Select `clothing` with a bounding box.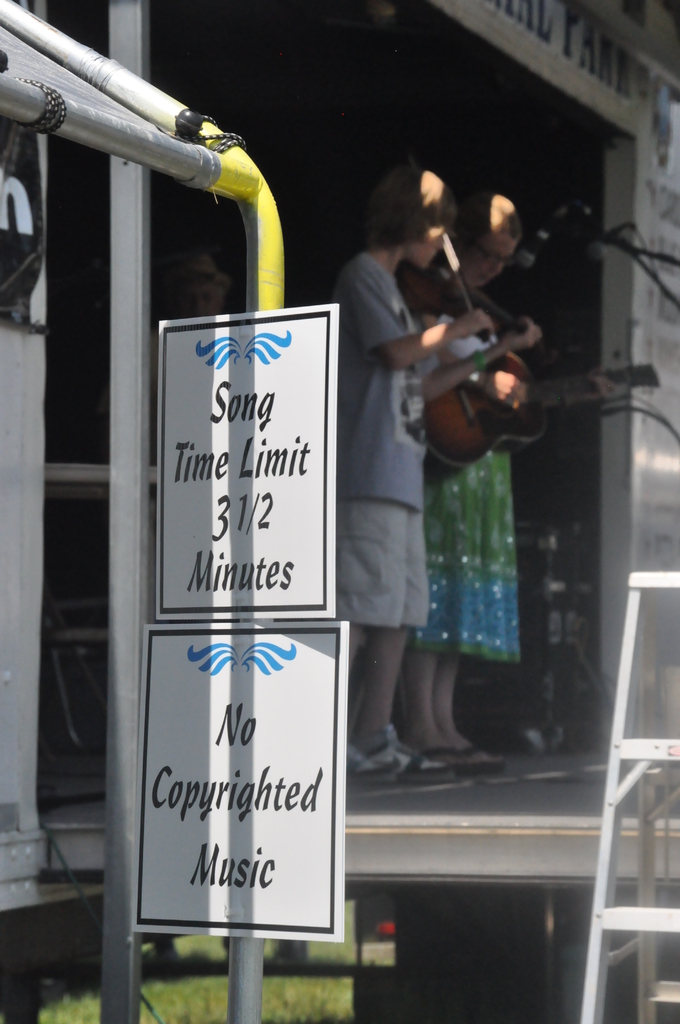
detection(422, 302, 522, 668).
